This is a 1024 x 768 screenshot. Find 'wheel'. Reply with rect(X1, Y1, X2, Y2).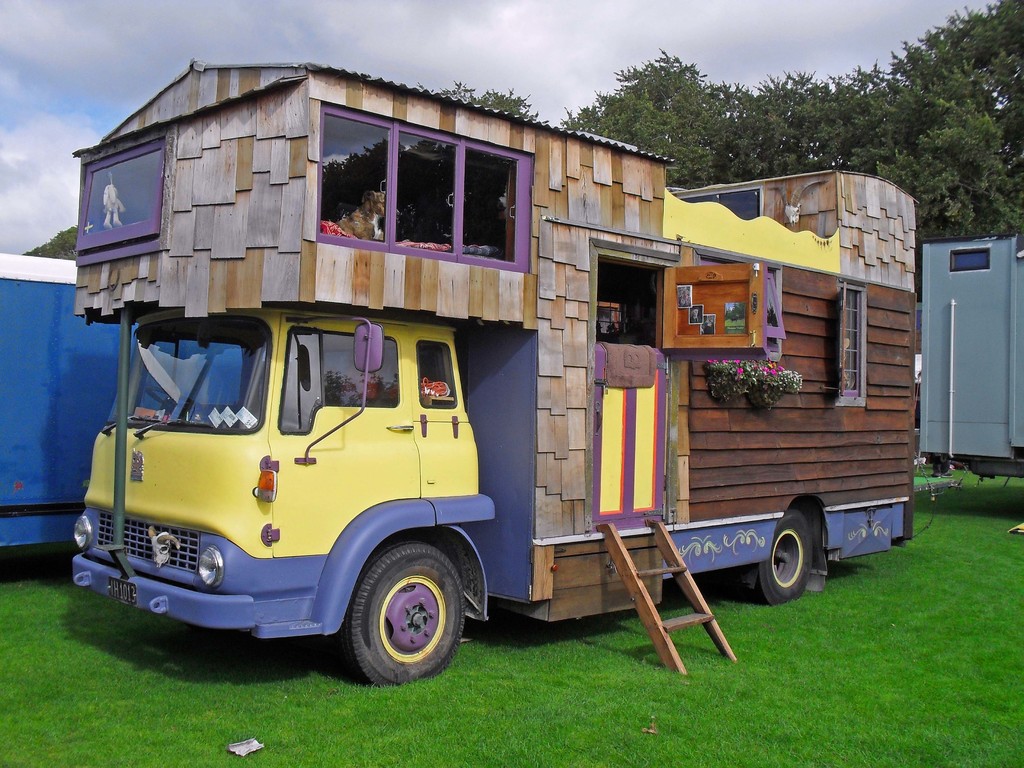
rect(339, 560, 460, 682).
